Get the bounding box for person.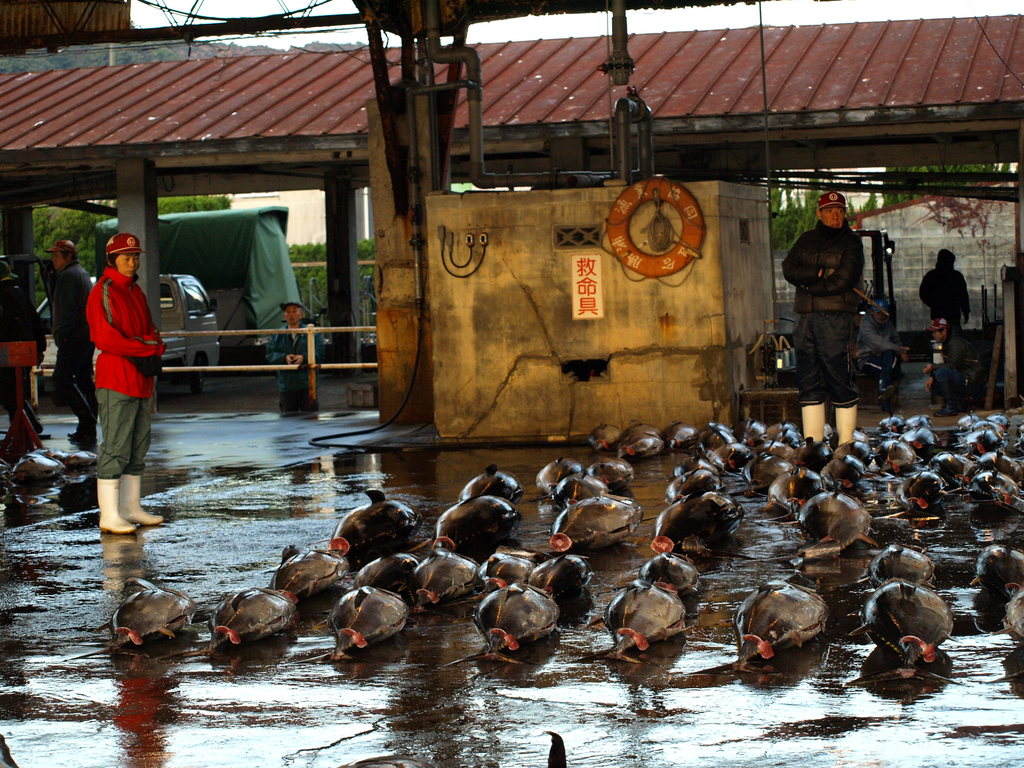
bbox=(772, 188, 875, 450).
